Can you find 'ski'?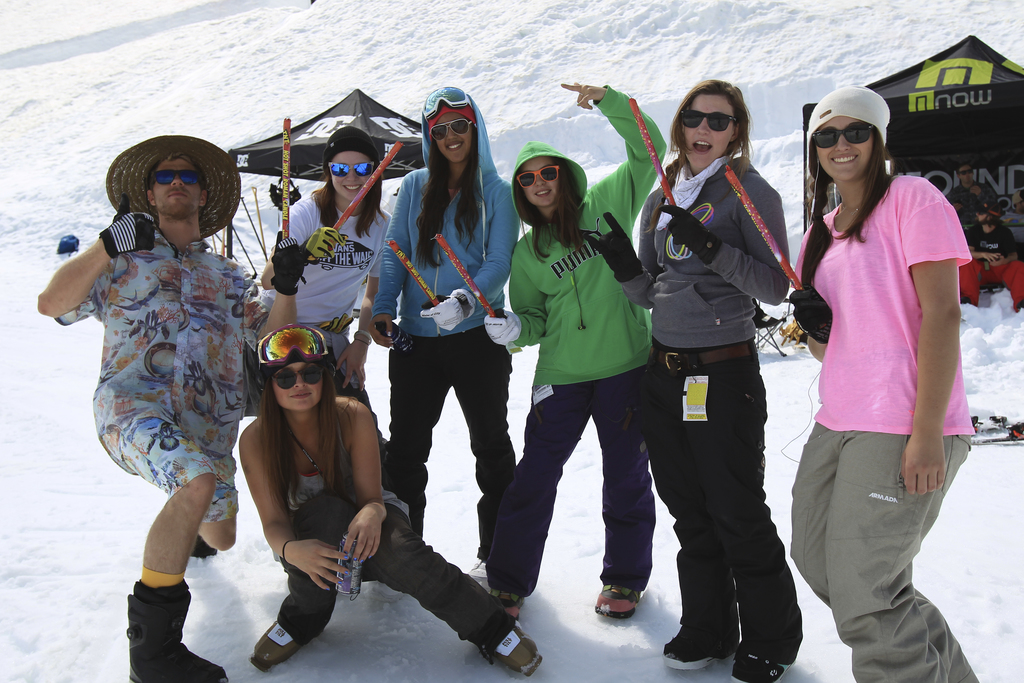
Yes, bounding box: 968,408,1023,443.
